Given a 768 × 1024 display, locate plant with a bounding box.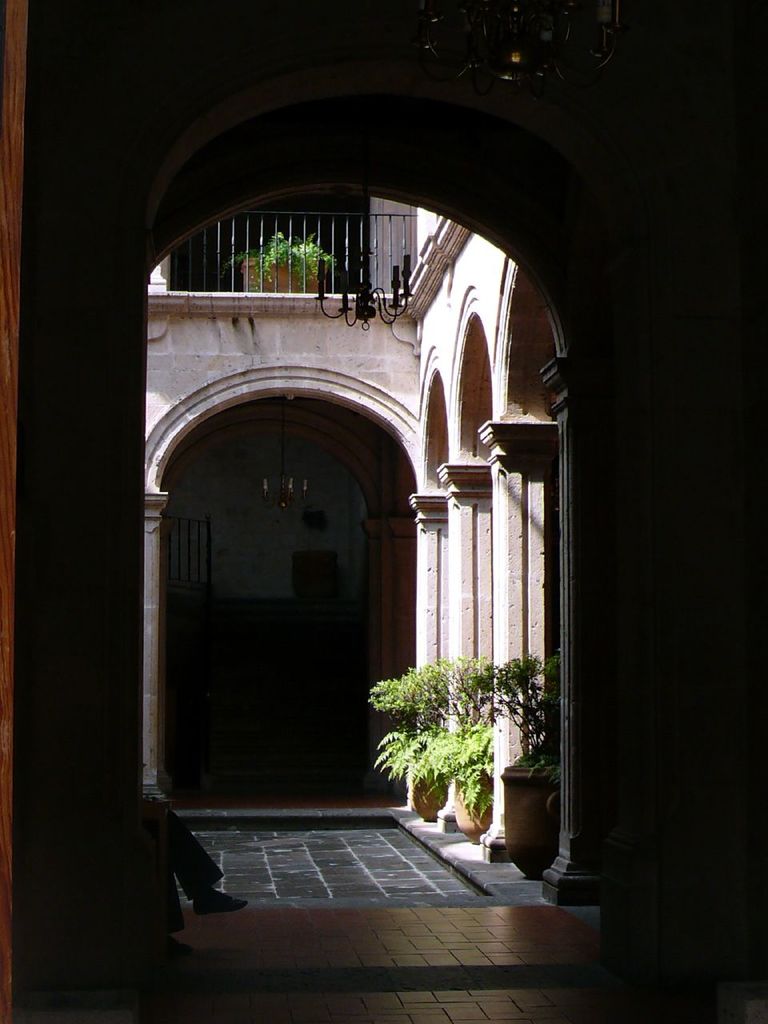
Located: 426/714/499/820.
